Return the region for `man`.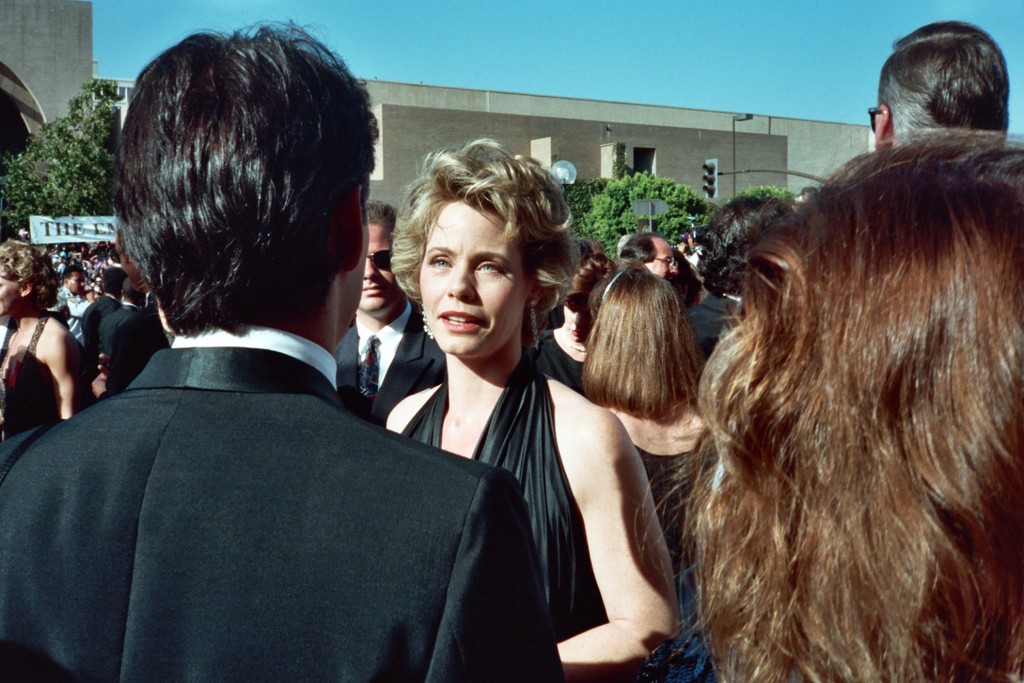
select_region(868, 18, 1014, 152).
